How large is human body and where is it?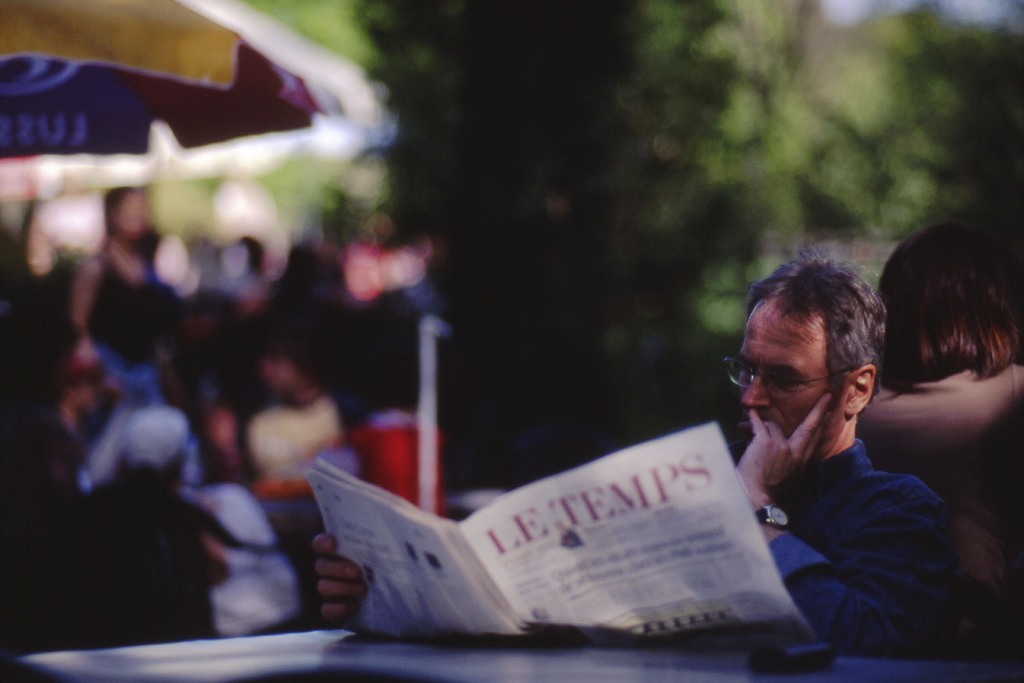
Bounding box: [x1=338, y1=260, x2=996, y2=664].
